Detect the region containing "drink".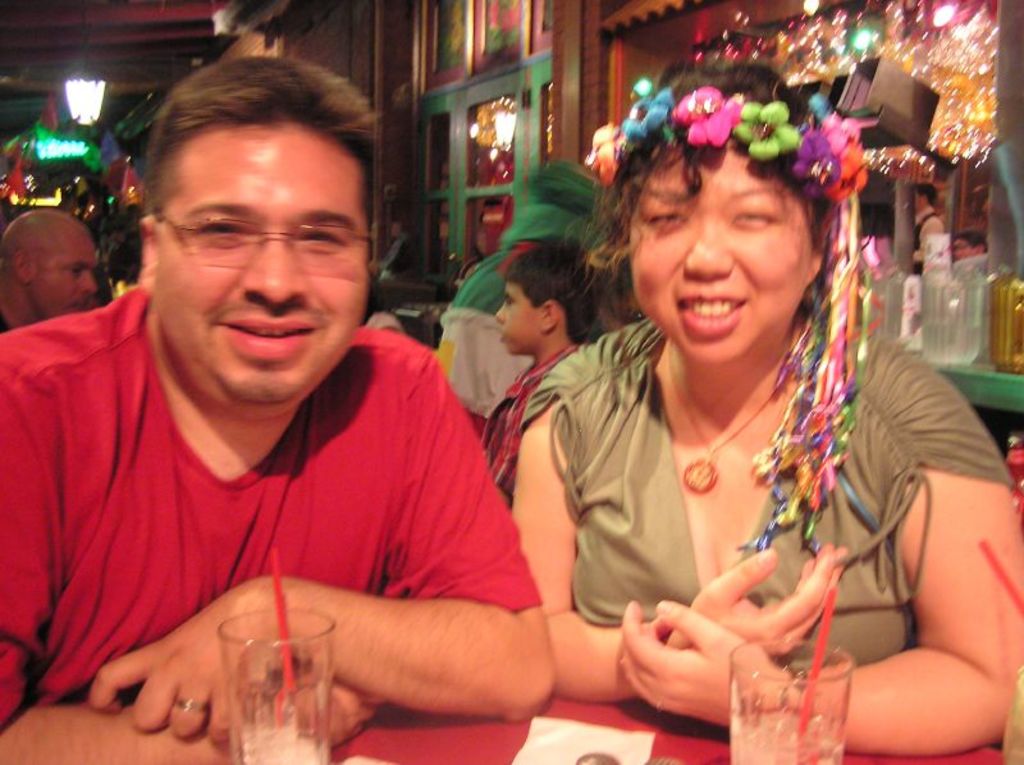
<box>220,605,335,764</box>.
